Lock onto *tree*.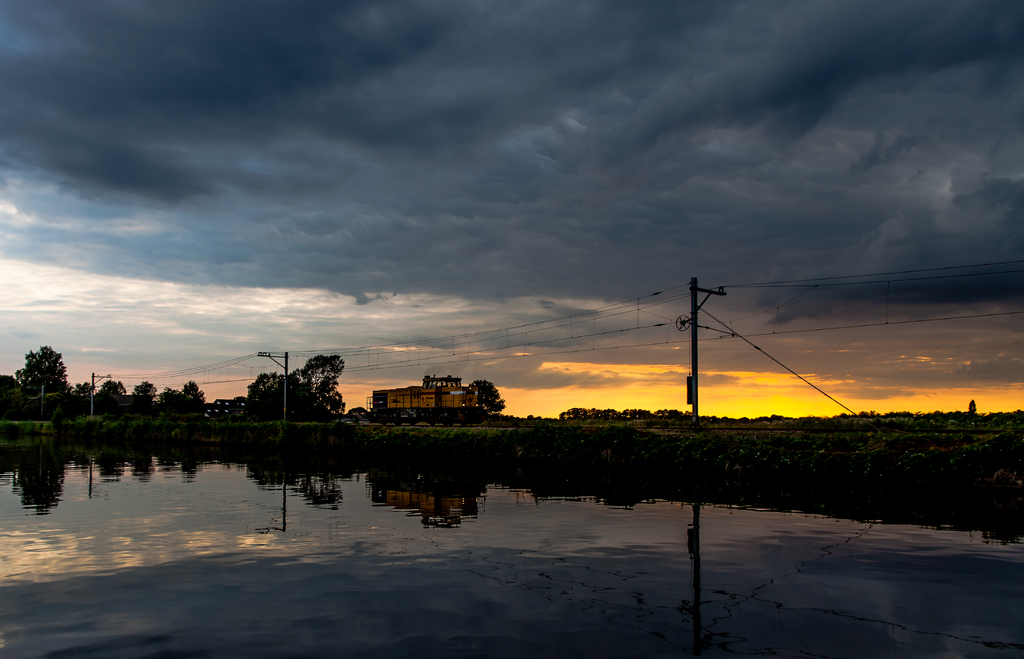
Locked: Rect(303, 352, 340, 420).
